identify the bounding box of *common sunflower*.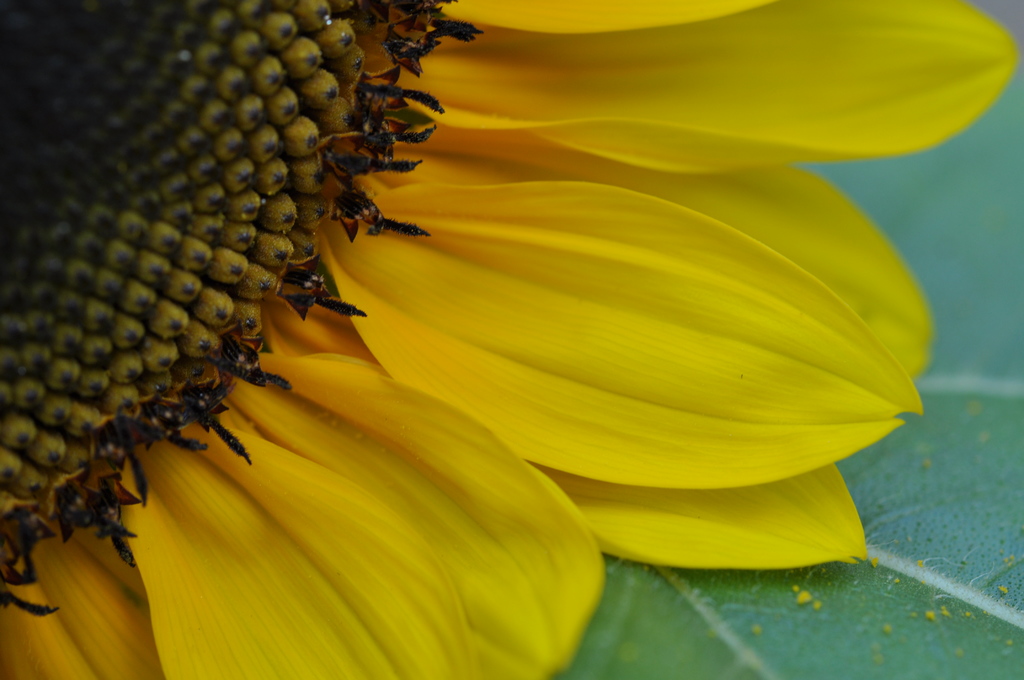
rect(0, 0, 1011, 679).
